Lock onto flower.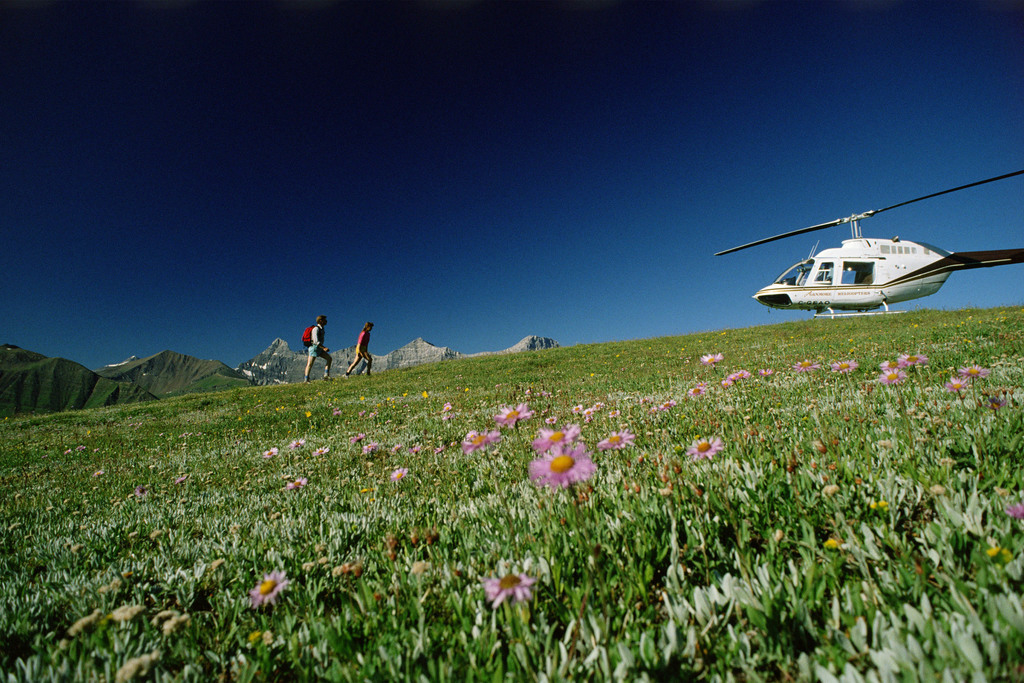
Locked: <box>354,432,362,440</box>.
